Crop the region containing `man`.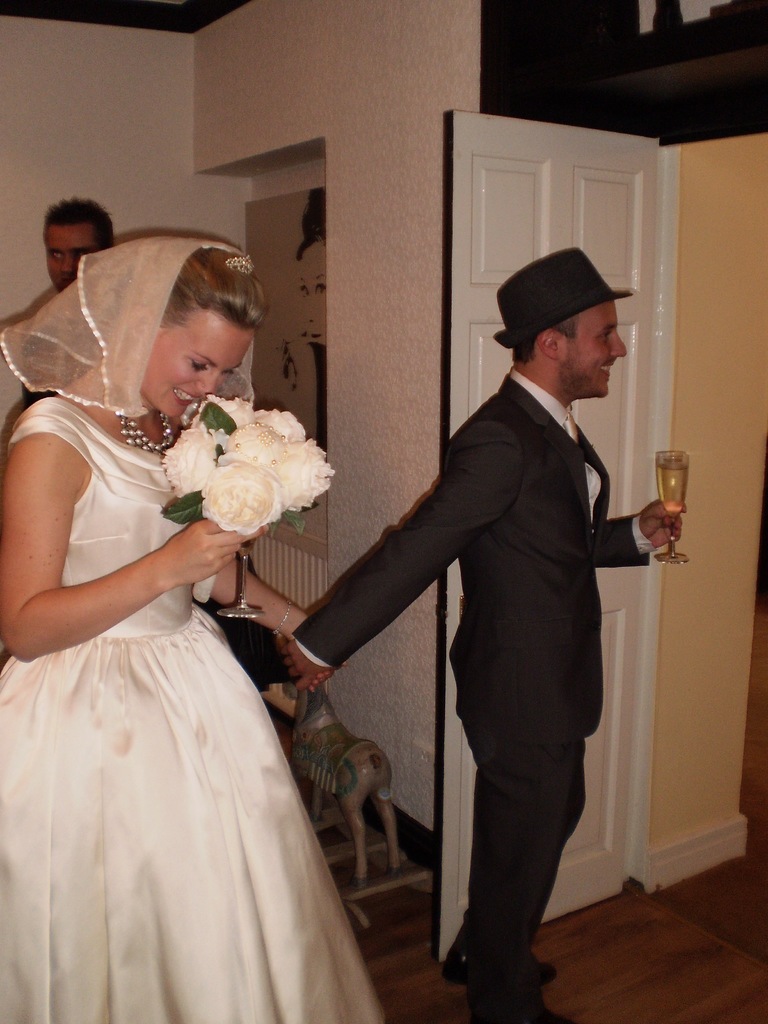
Crop region: box(19, 193, 116, 413).
